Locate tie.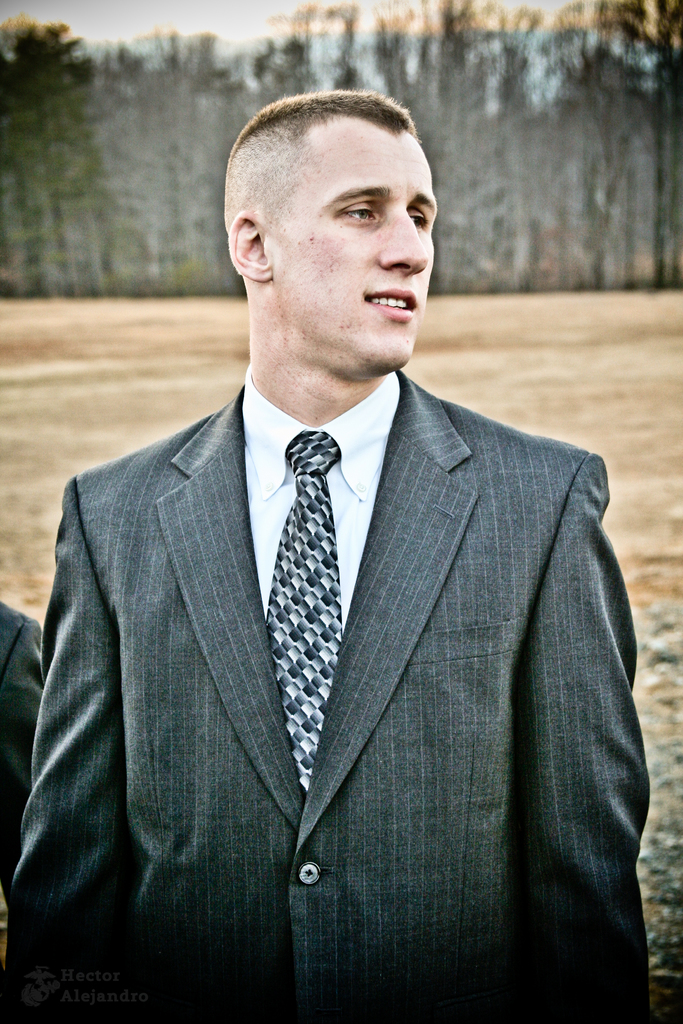
Bounding box: 268:431:336:794.
